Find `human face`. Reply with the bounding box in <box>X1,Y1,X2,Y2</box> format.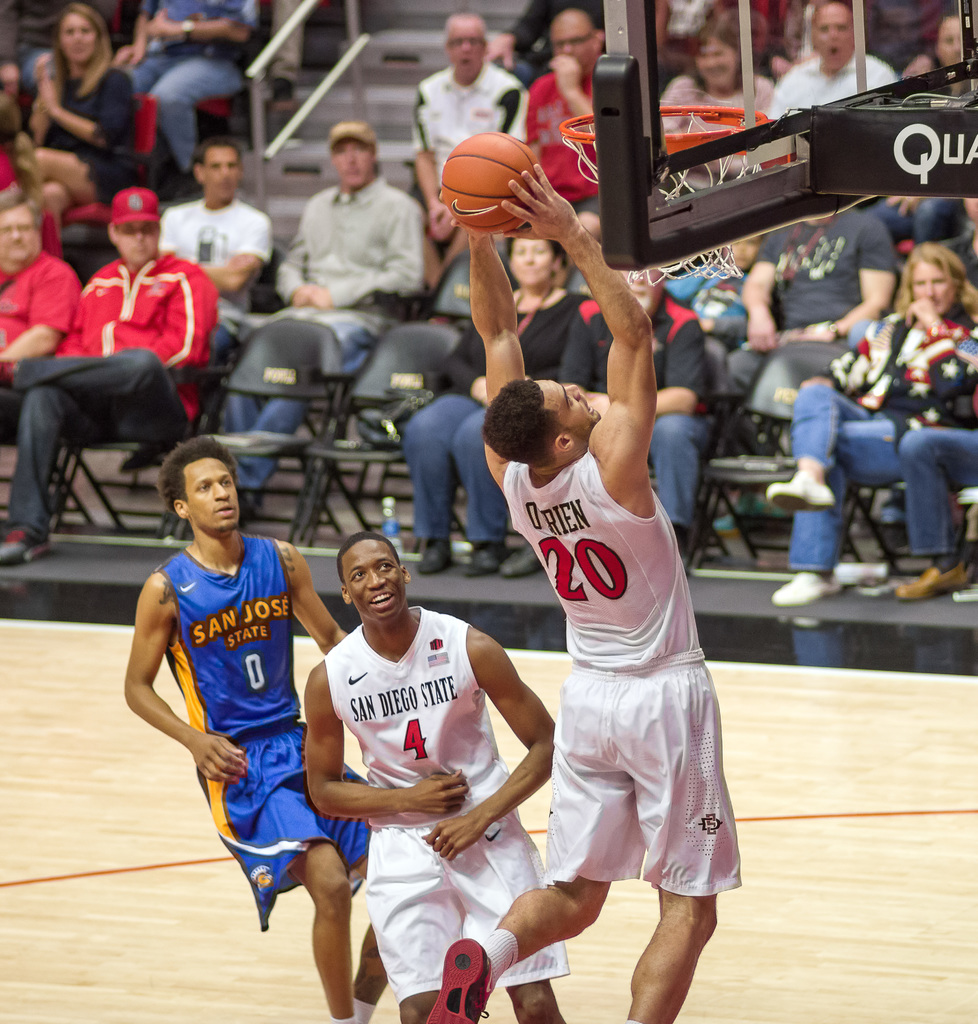
<box>696,42,737,90</box>.
